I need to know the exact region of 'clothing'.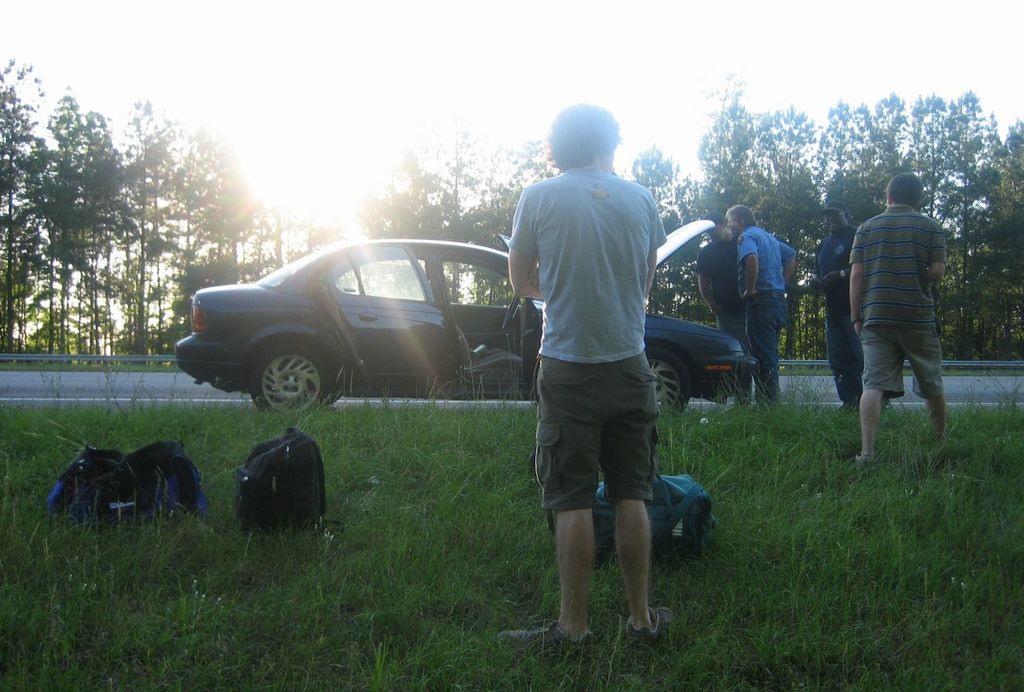
Region: [x1=510, y1=169, x2=691, y2=515].
